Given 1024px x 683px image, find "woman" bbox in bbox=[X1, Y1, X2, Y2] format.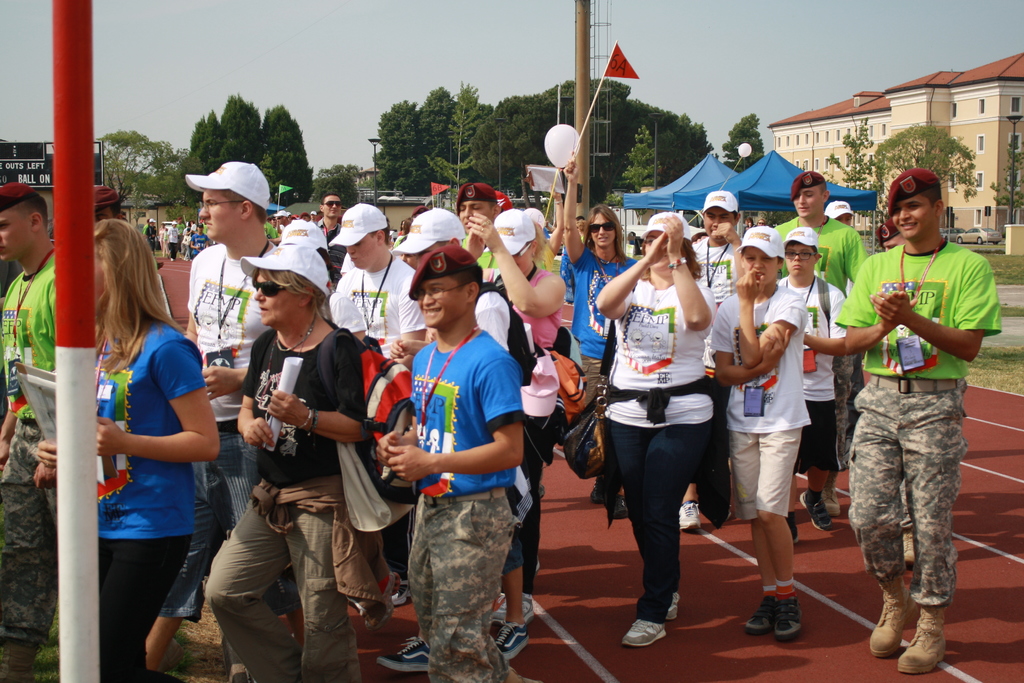
bbox=[202, 242, 371, 682].
